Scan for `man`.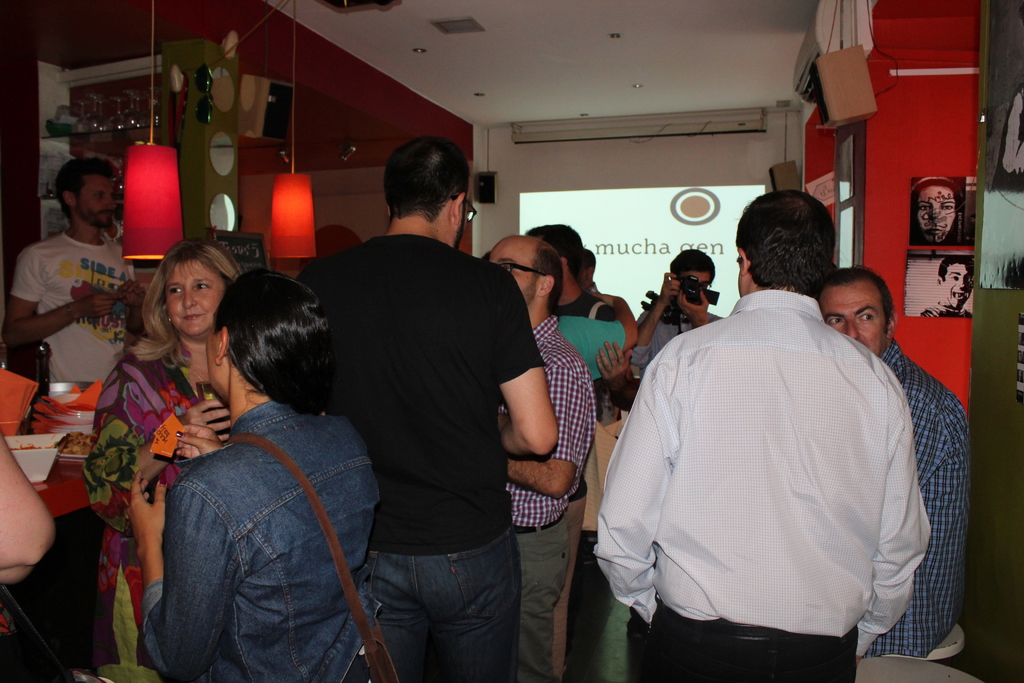
Scan result: 917,256,974,318.
